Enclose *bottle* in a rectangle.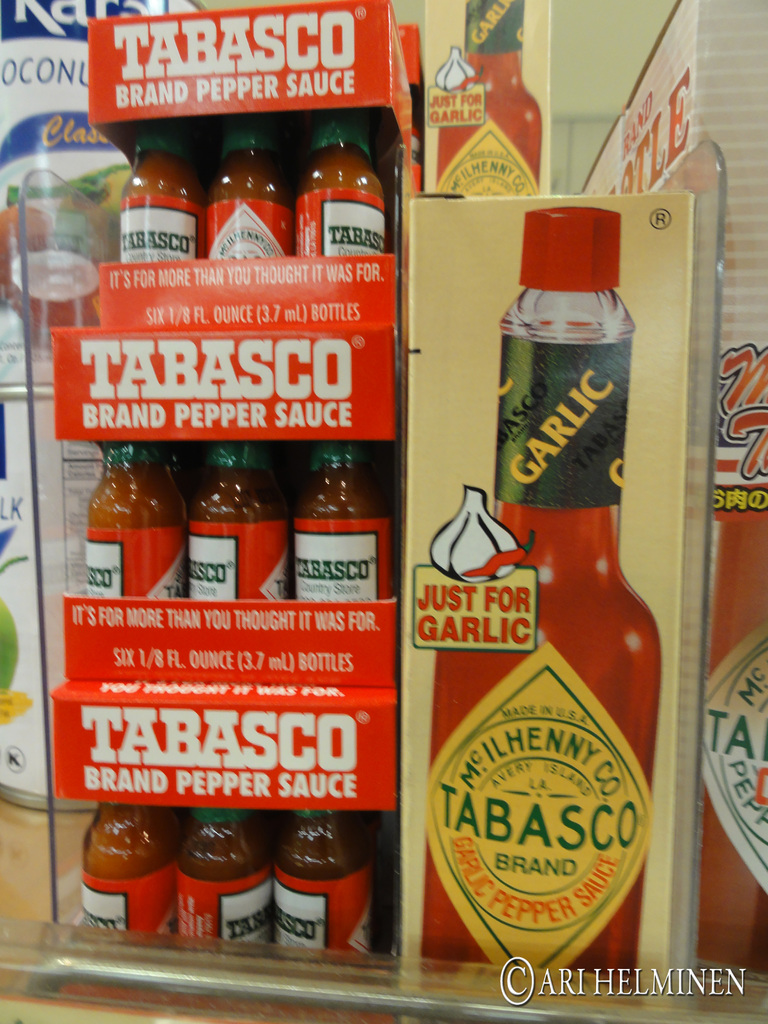
region(273, 797, 401, 961).
